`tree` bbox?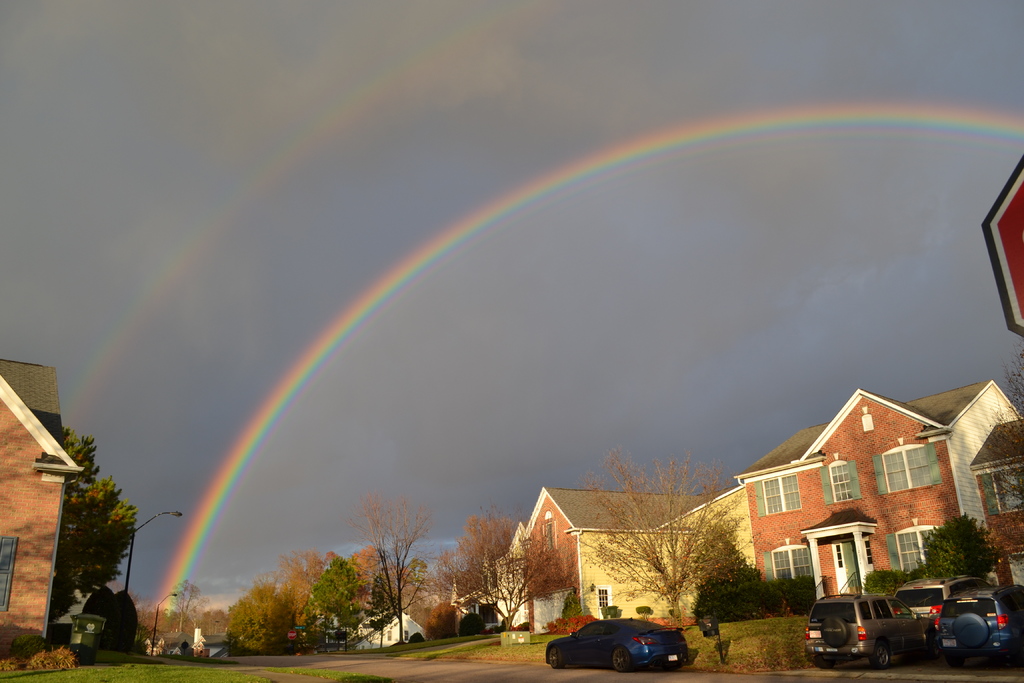
<box>349,547,423,629</box>
